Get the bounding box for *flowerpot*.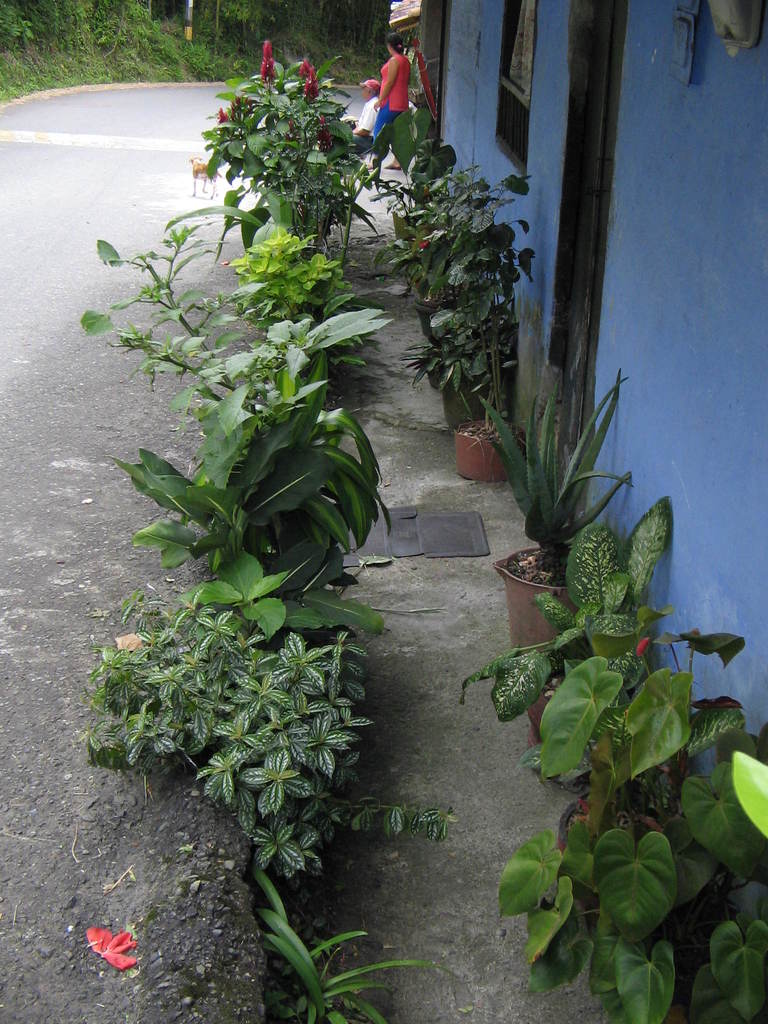
<box>440,374,491,424</box>.
